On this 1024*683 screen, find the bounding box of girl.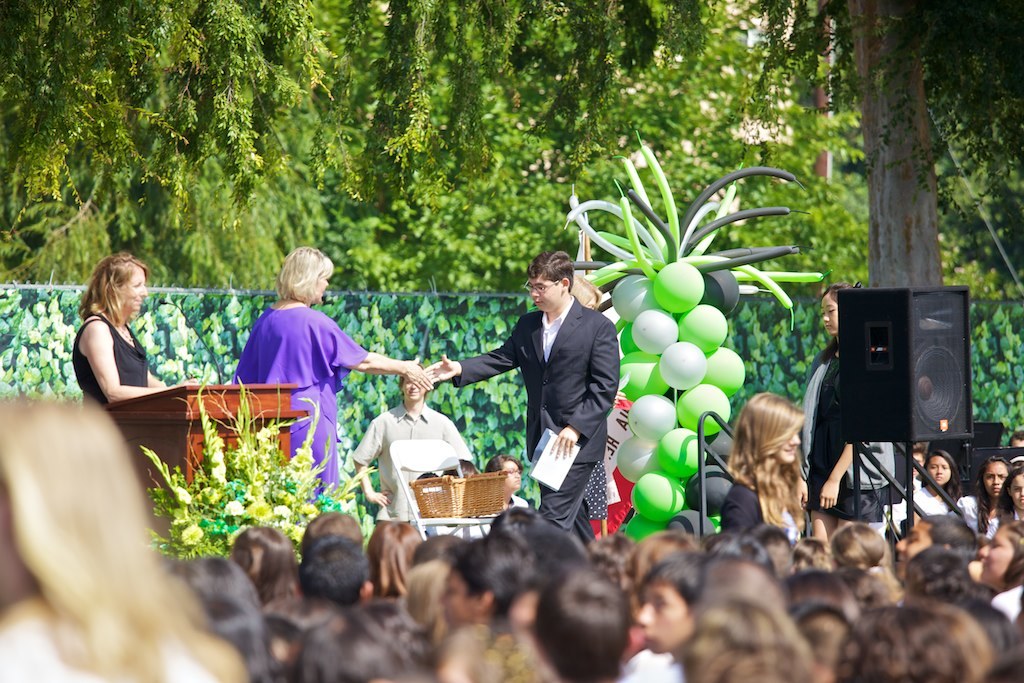
Bounding box: (left=910, top=451, right=961, bottom=525).
